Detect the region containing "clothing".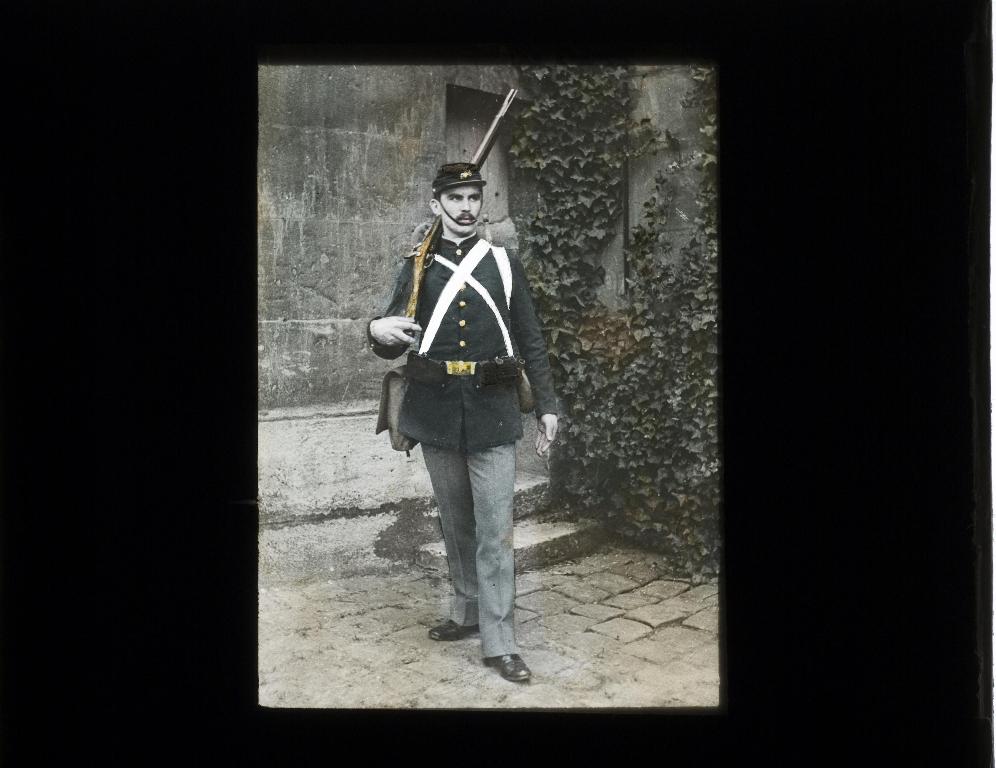
x1=362, y1=145, x2=559, y2=587.
